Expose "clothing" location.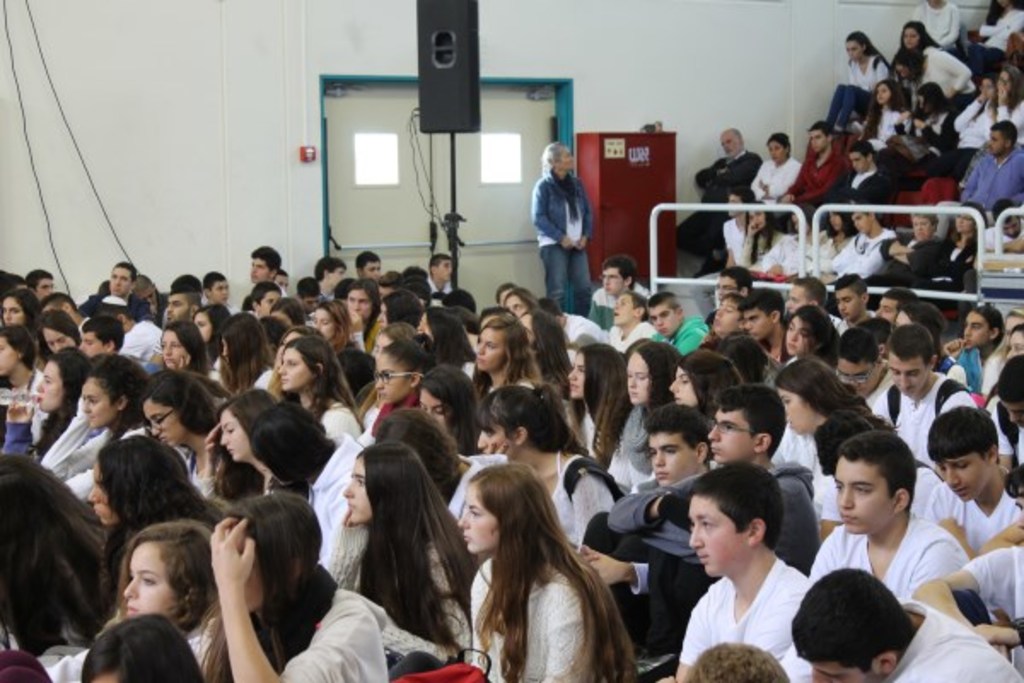
Exposed at l=34, t=410, r=109, b=476.
